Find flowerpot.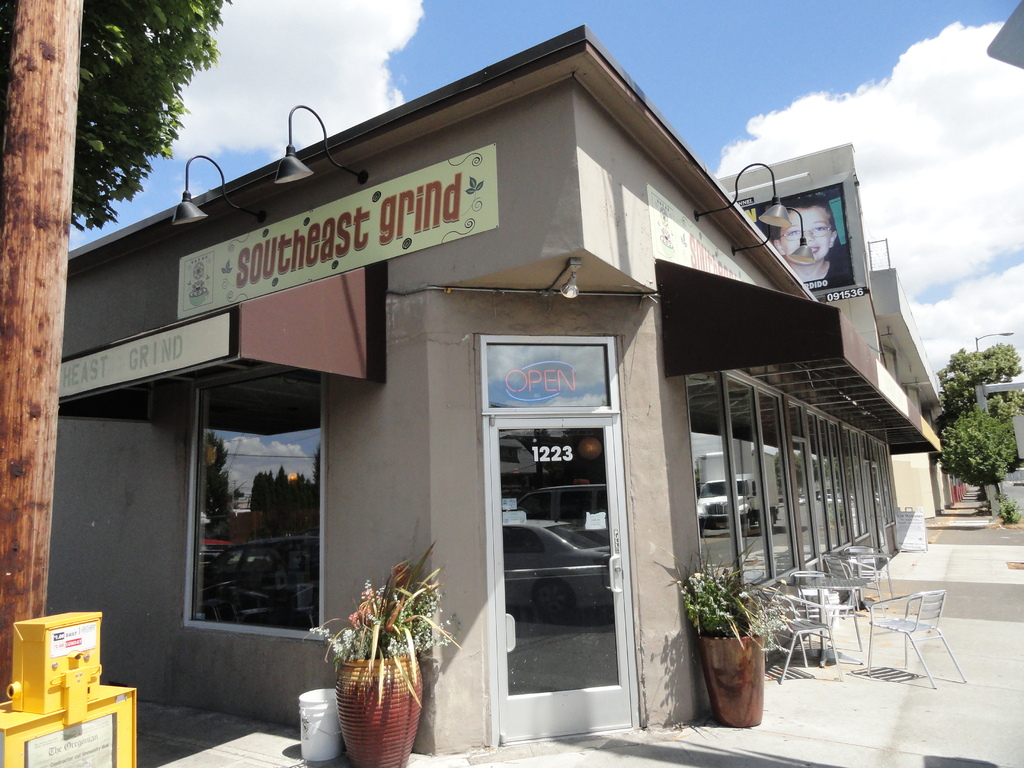
pyautogui.locateOnScreen(340, 650, 426, 767).
